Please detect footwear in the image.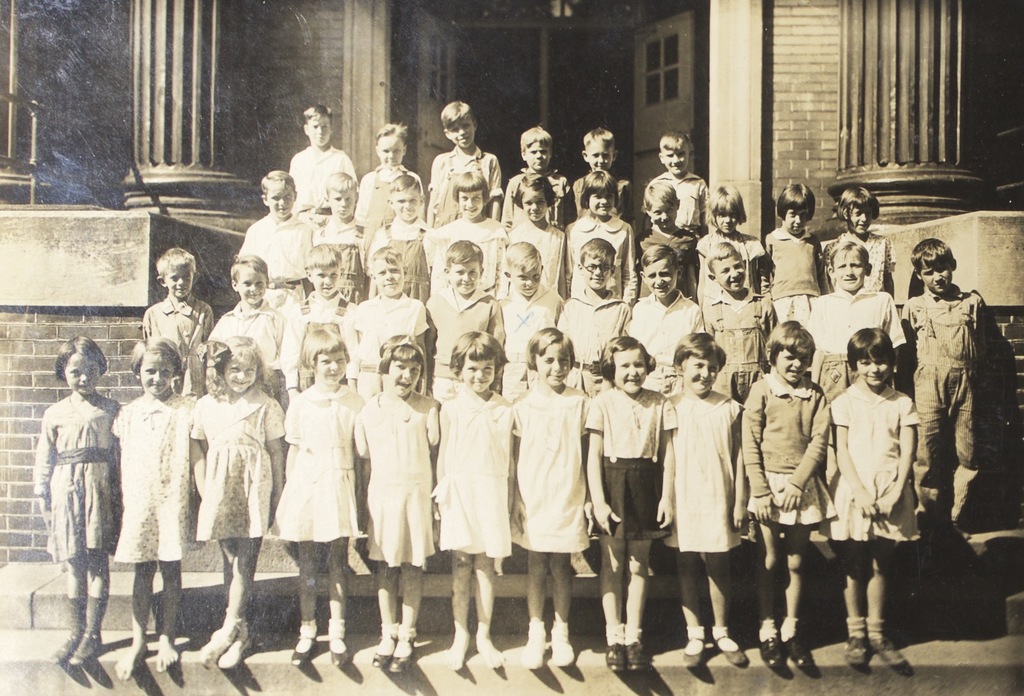
[781, 639, 814, 672].
